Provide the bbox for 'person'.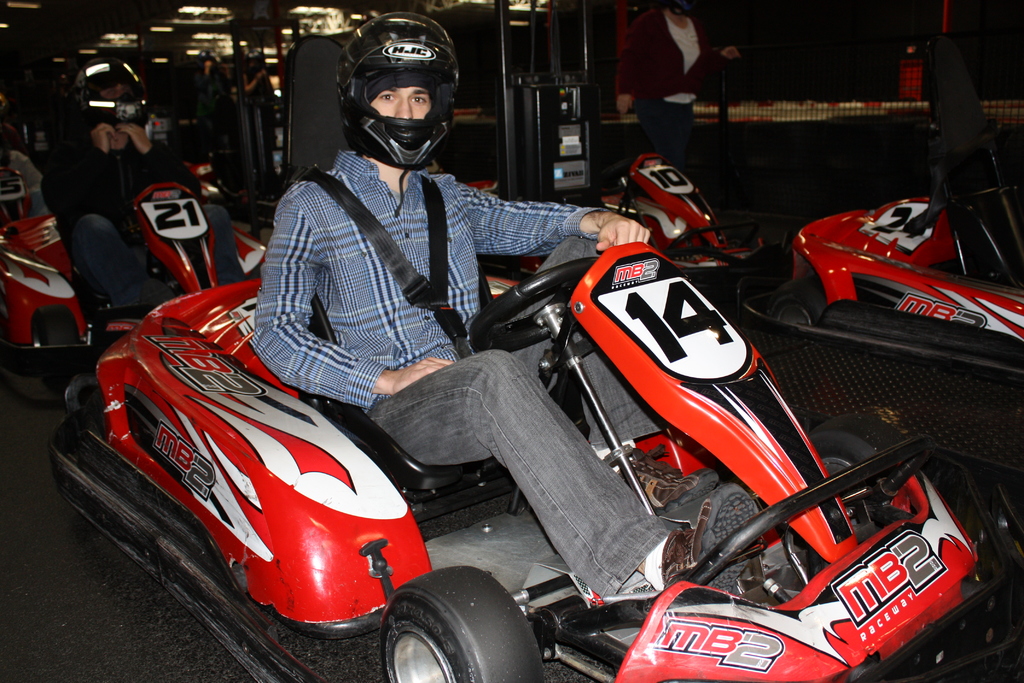
detection(612, 0, 728, 179).
